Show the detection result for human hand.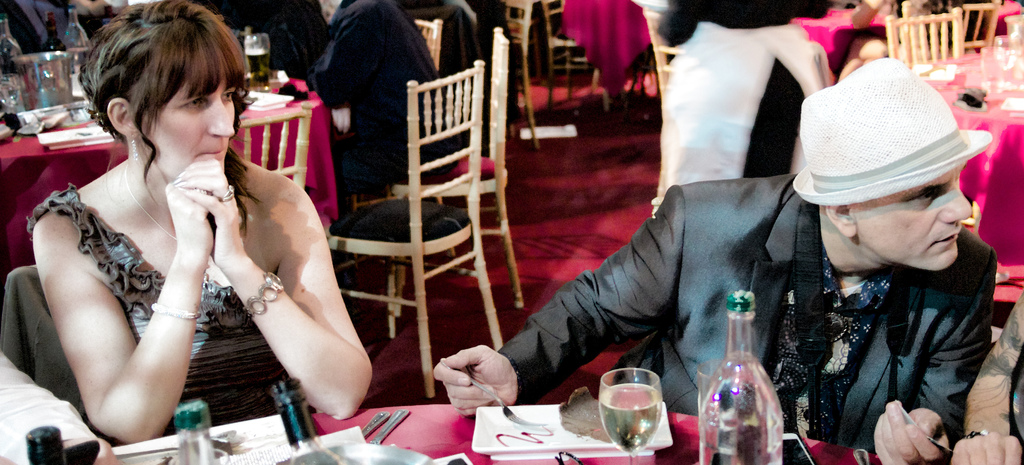
x1=172, y1=159, x2=246, y2=269.
